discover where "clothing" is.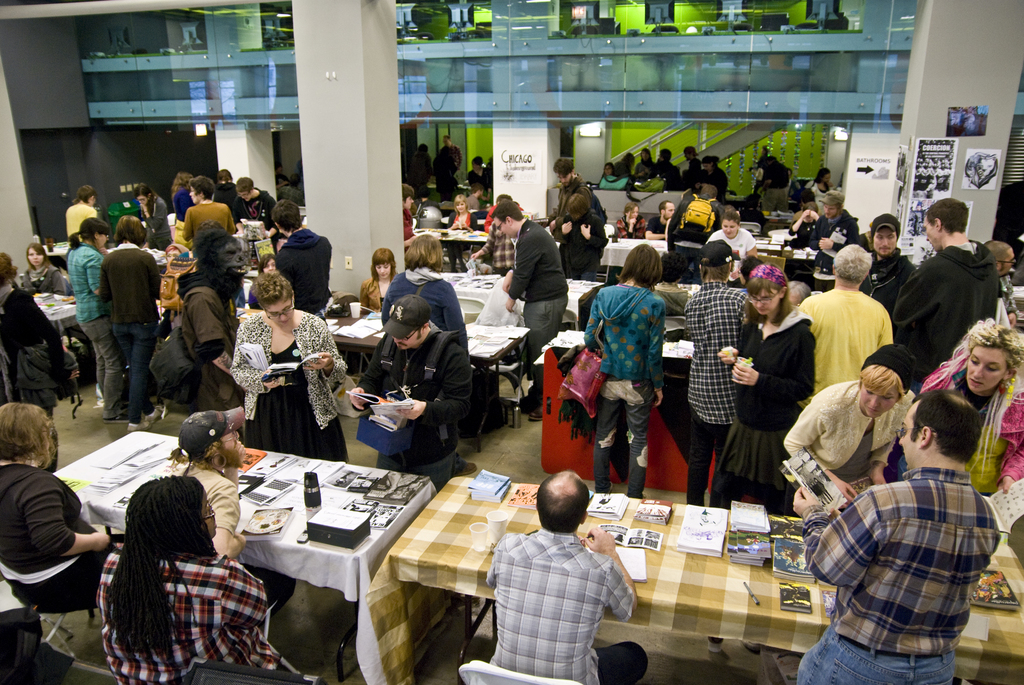
Discovered at (x1=728, y1=308, x2=808, y2=505).
